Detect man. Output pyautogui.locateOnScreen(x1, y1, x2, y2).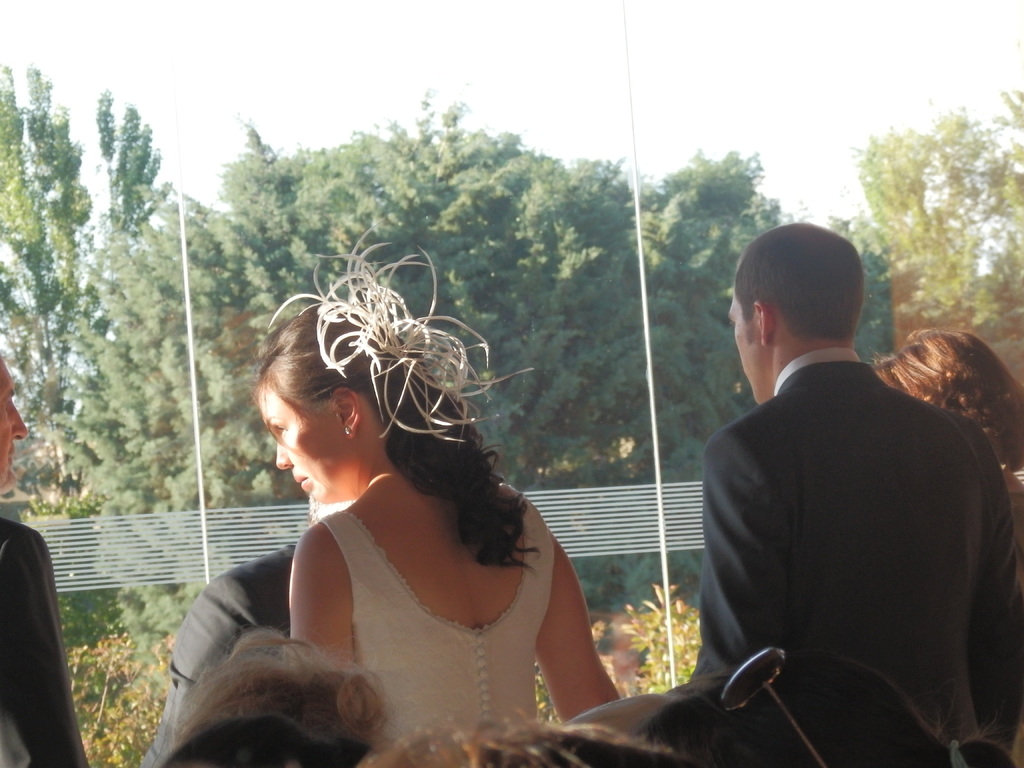
pyautogui.locateOnScreen(0, 341, 93, 767).
